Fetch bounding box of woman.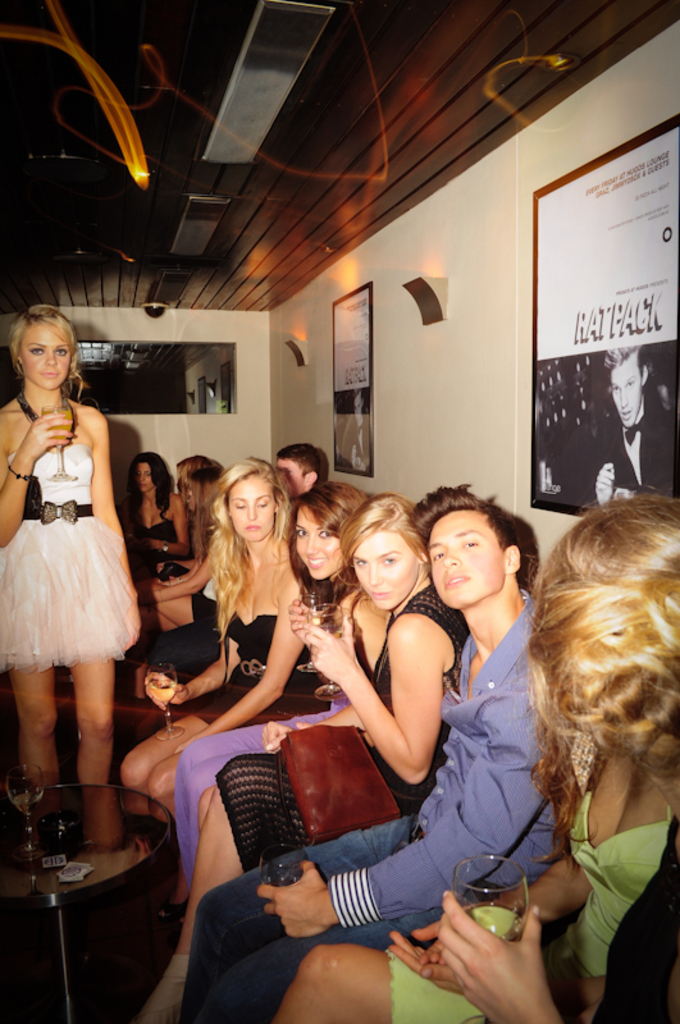
Bbox: (x1=177, y1=475, x2=369, y2=916).
